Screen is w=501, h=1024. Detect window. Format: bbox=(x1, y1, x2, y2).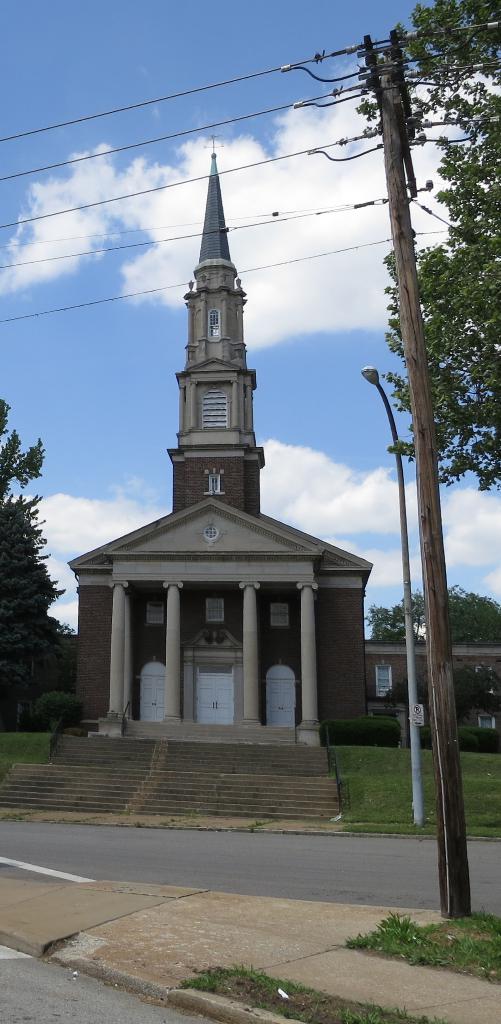
bbox=(206, 596, 224, 619).
